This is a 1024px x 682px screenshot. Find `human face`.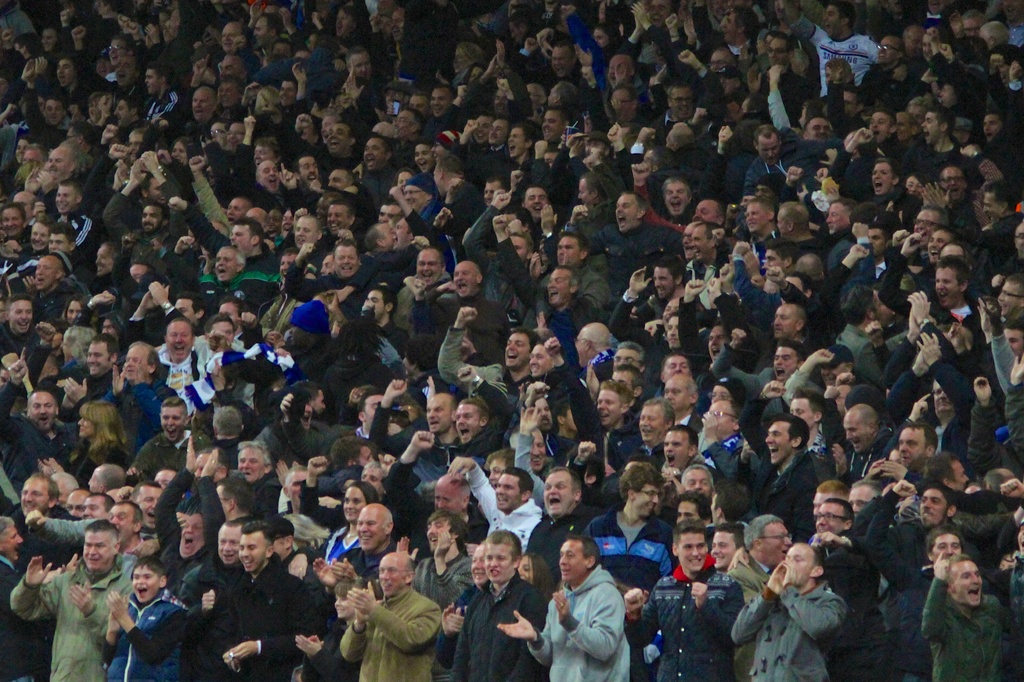
Bounding box: detection(279, 79, 296, 106).
